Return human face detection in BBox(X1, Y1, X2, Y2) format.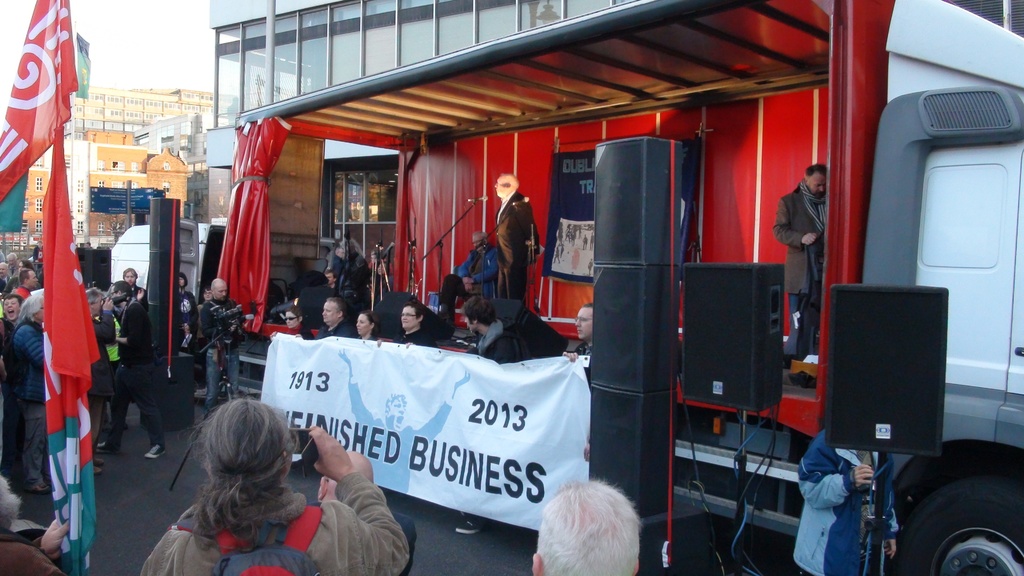
BBox(462, 314, 476, 332).
